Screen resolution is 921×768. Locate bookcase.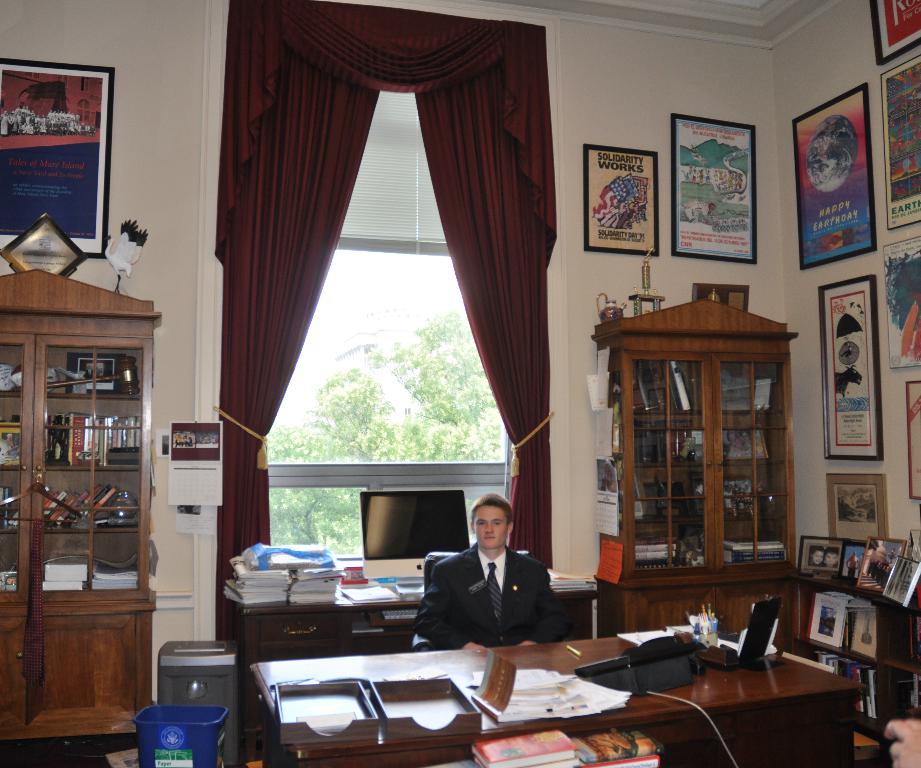
select_region(0, 271, 162, 608).
